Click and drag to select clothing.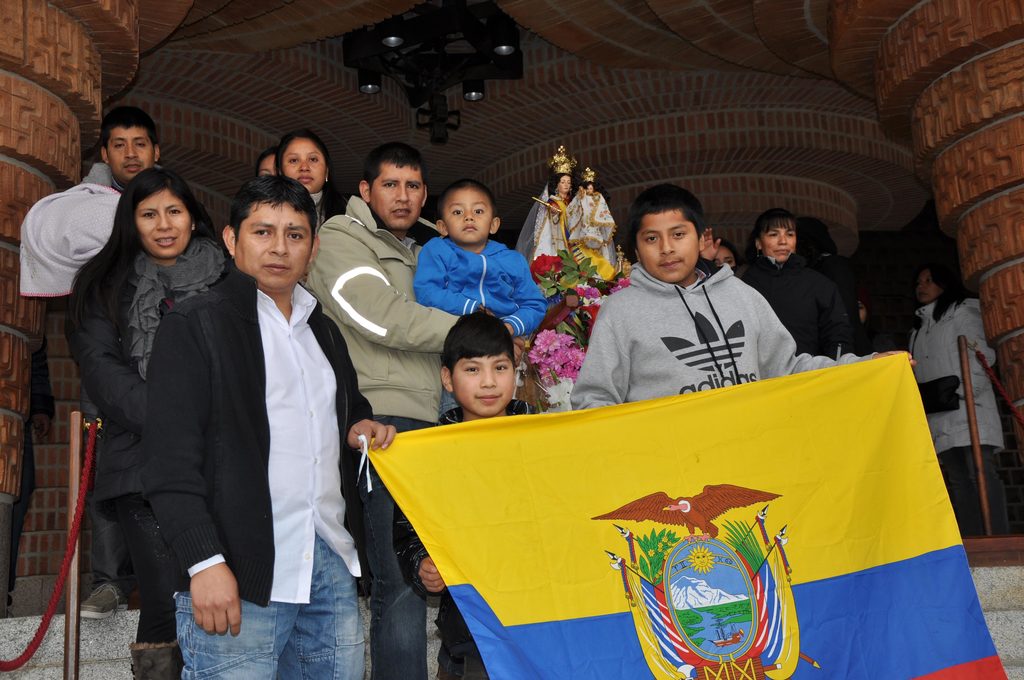
Selection: [569,242,815,403].
